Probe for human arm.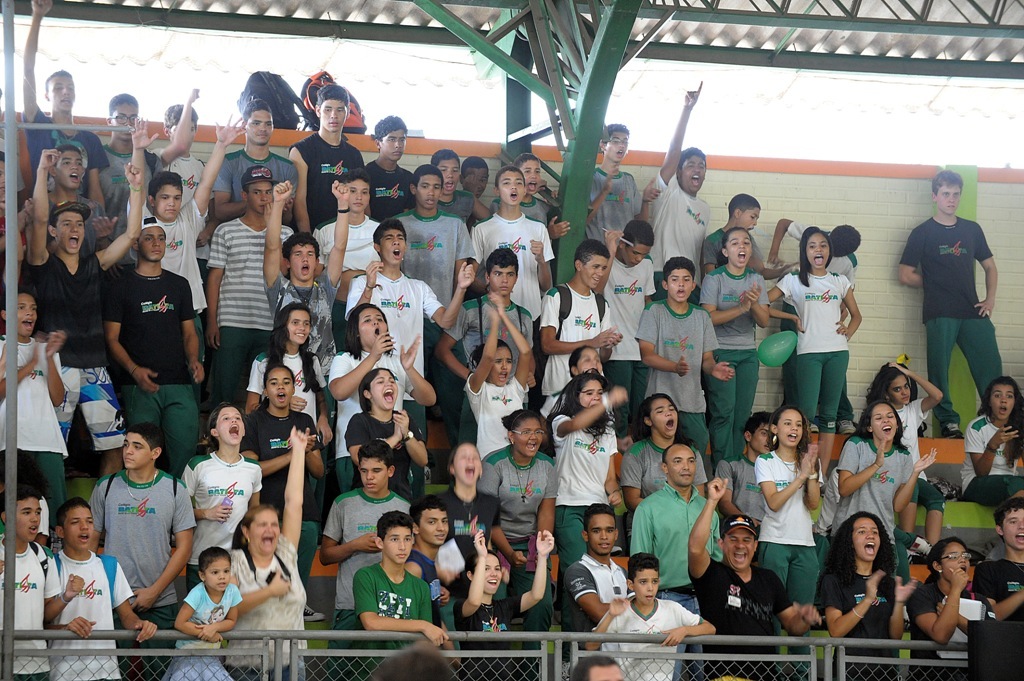
Probe result: {"x1": 2, "y1": 229, "x2": 24, "y2": 287}.
